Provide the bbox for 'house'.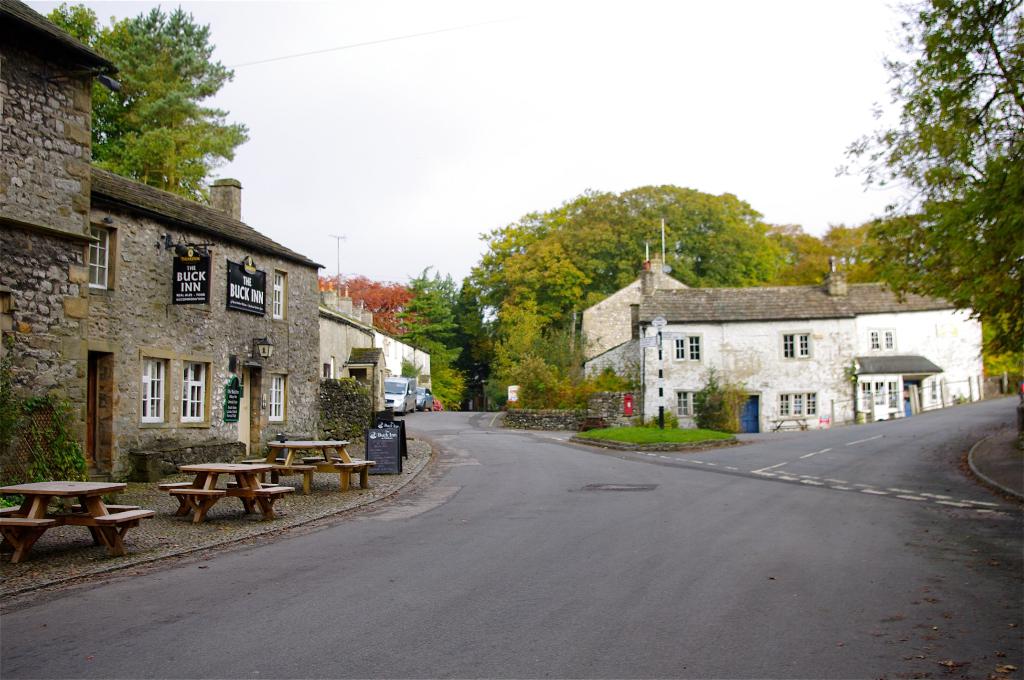
box(90, 180, 332, 482).
